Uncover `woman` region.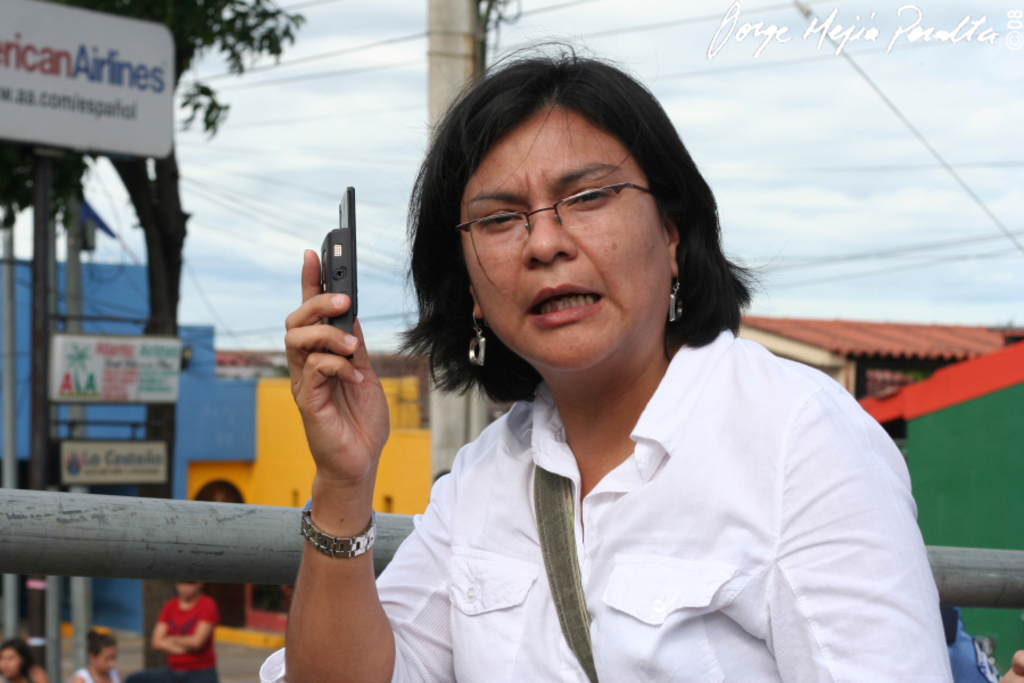
Uncovered: <region>0, 643, 43, 682</region>.
